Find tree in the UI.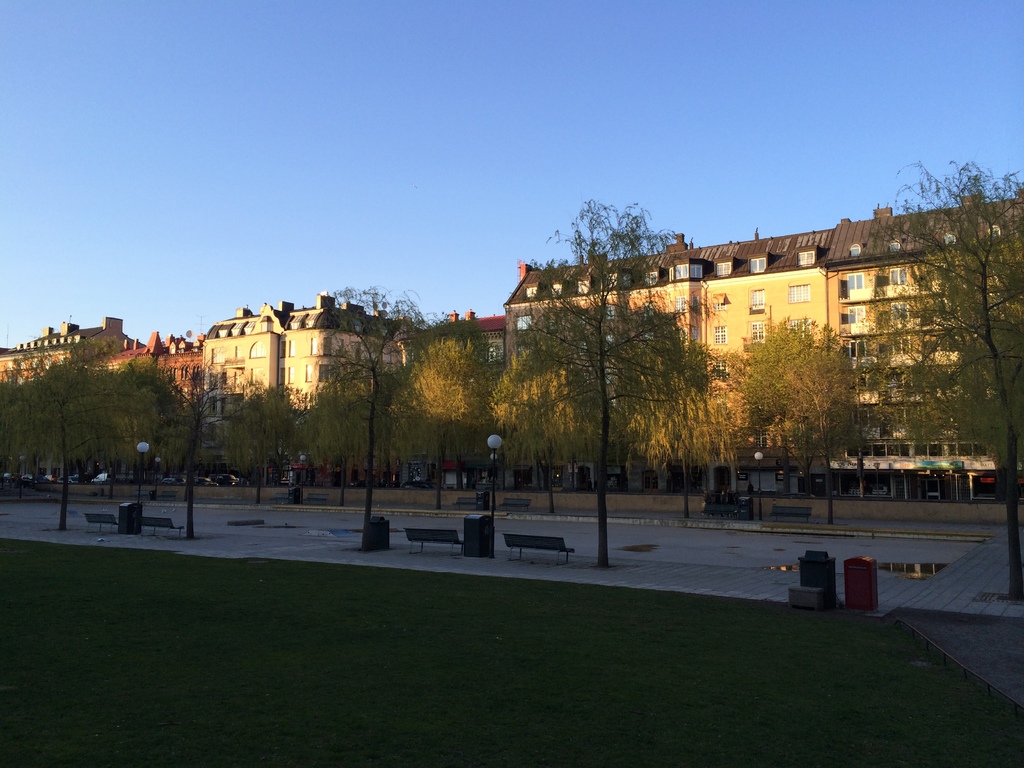
UI element at <bbox>504, 341, 605, 521</bbox>.
